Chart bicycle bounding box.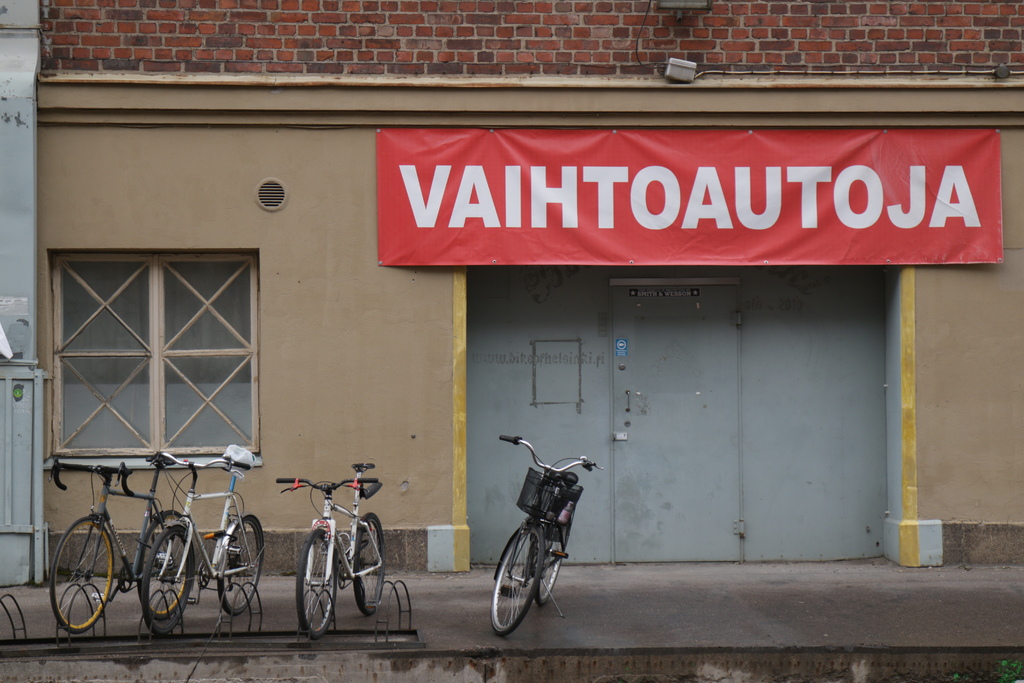
Charted: Rect(497, 434, 604, 638).
